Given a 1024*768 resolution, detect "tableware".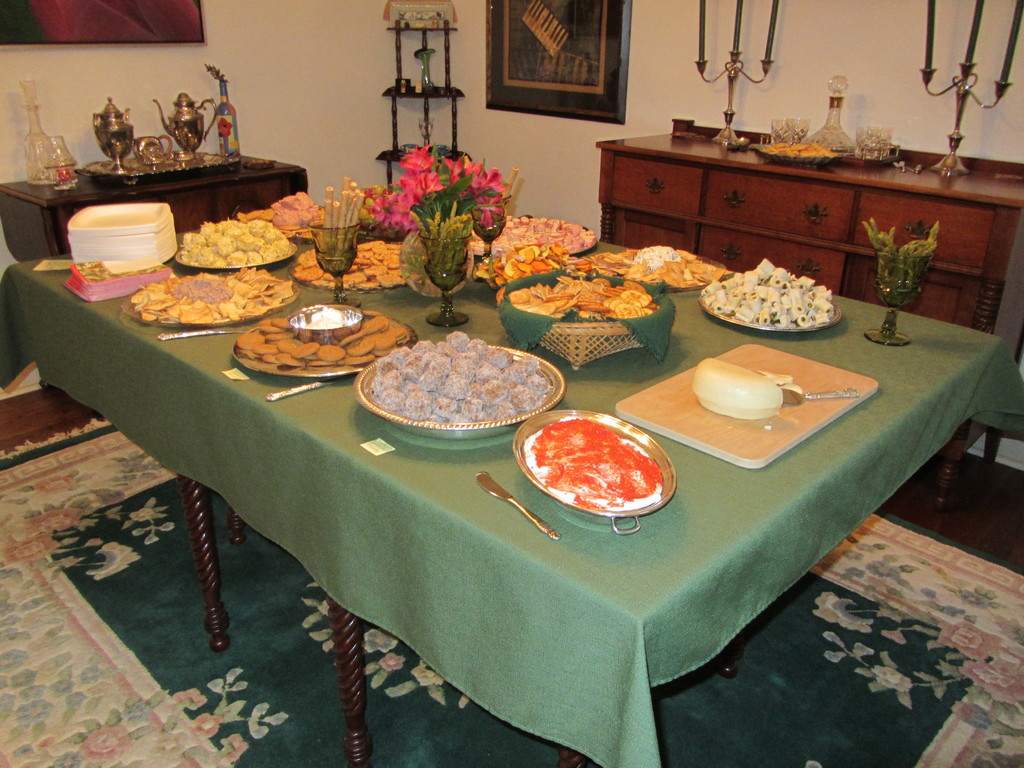
{"x1": 358, "y1": 335, "x2": 564, "y2": 428}.
